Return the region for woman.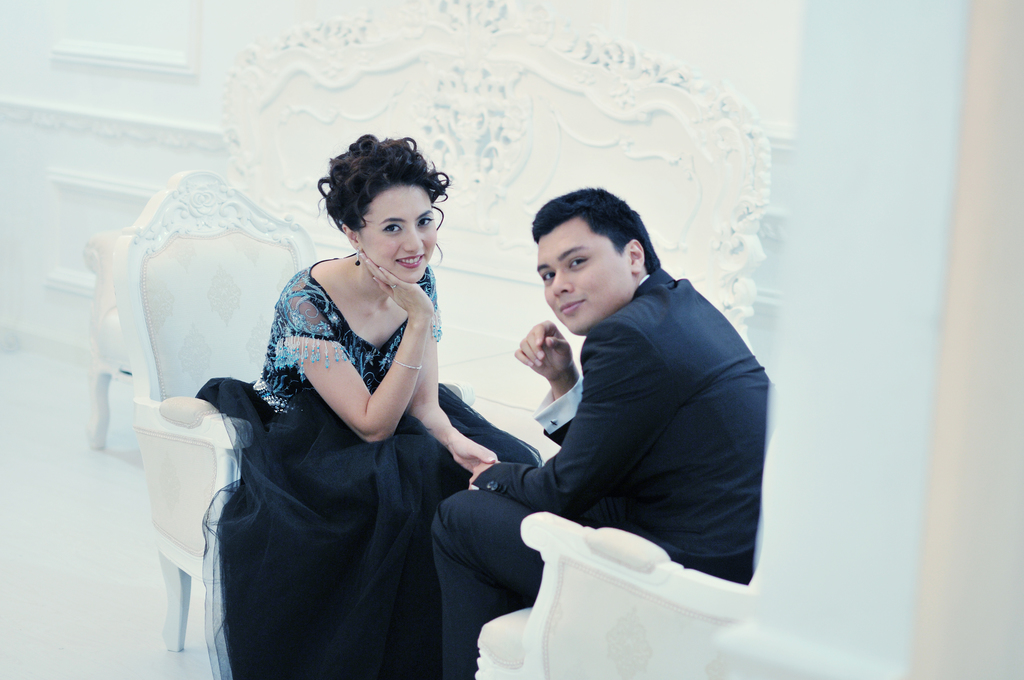
(186, 127, 550, 679).
